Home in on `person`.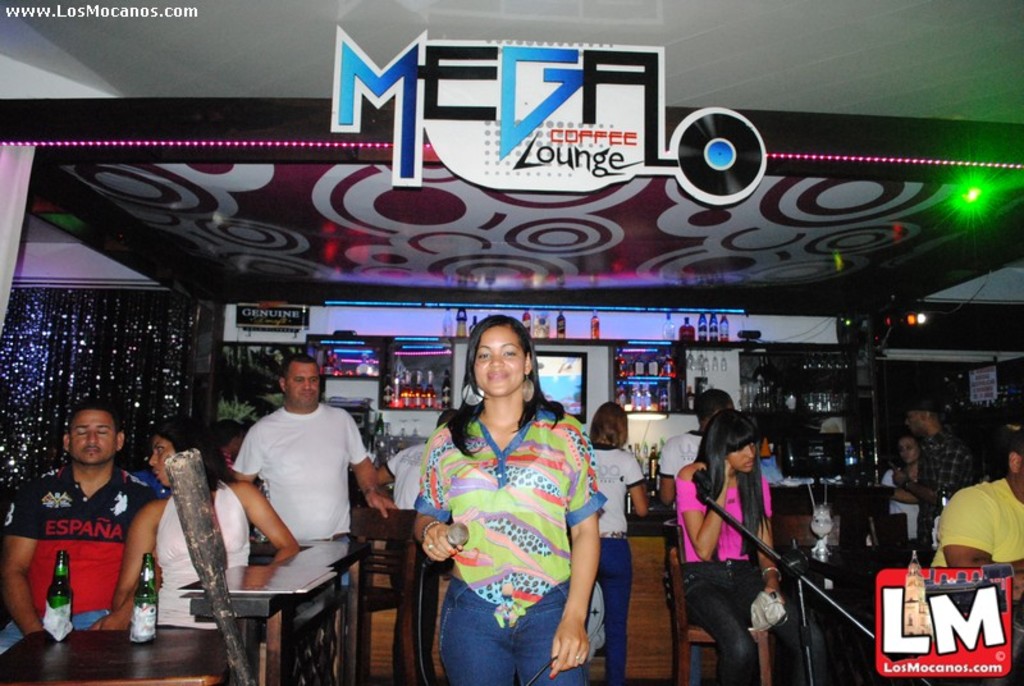
Homed in at 232:358:394:534.
